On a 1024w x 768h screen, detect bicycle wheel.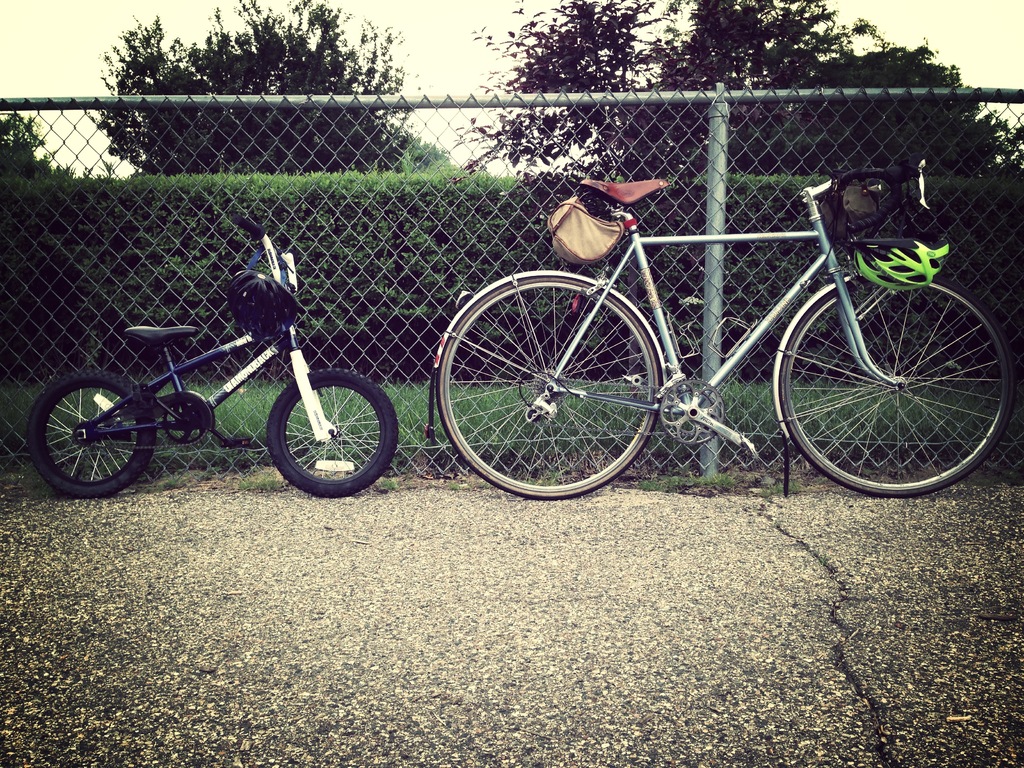
<region>438, 274, 658, 503</region>.
